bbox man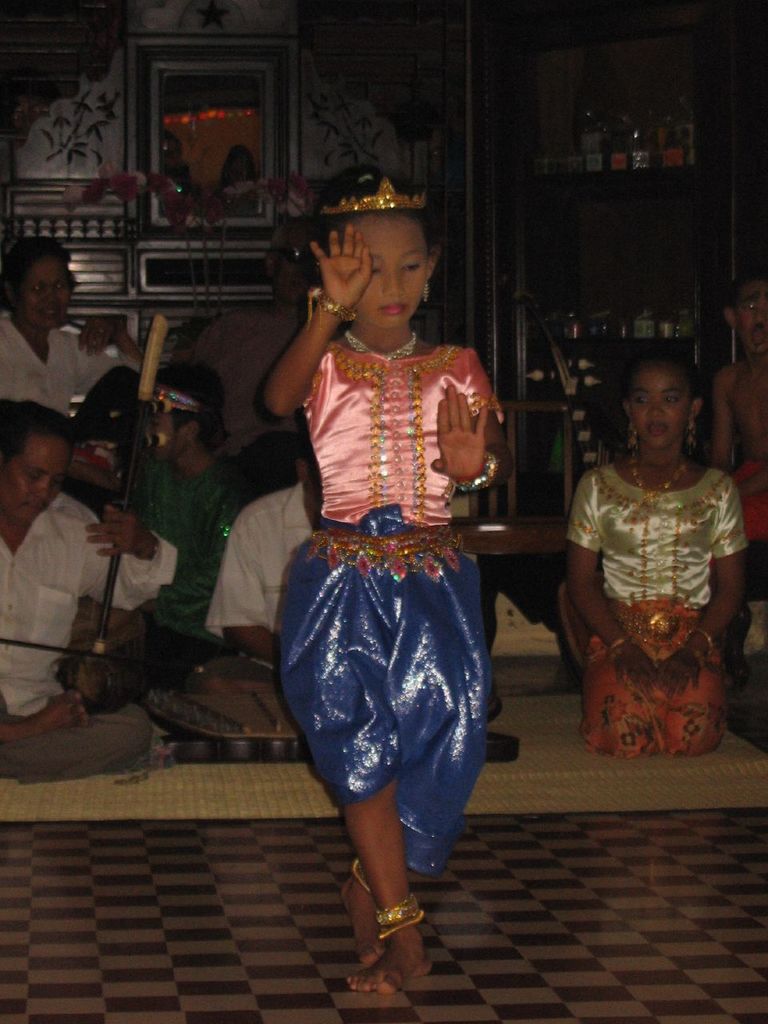
x1=11 y1=385 x2=179 y2=771
